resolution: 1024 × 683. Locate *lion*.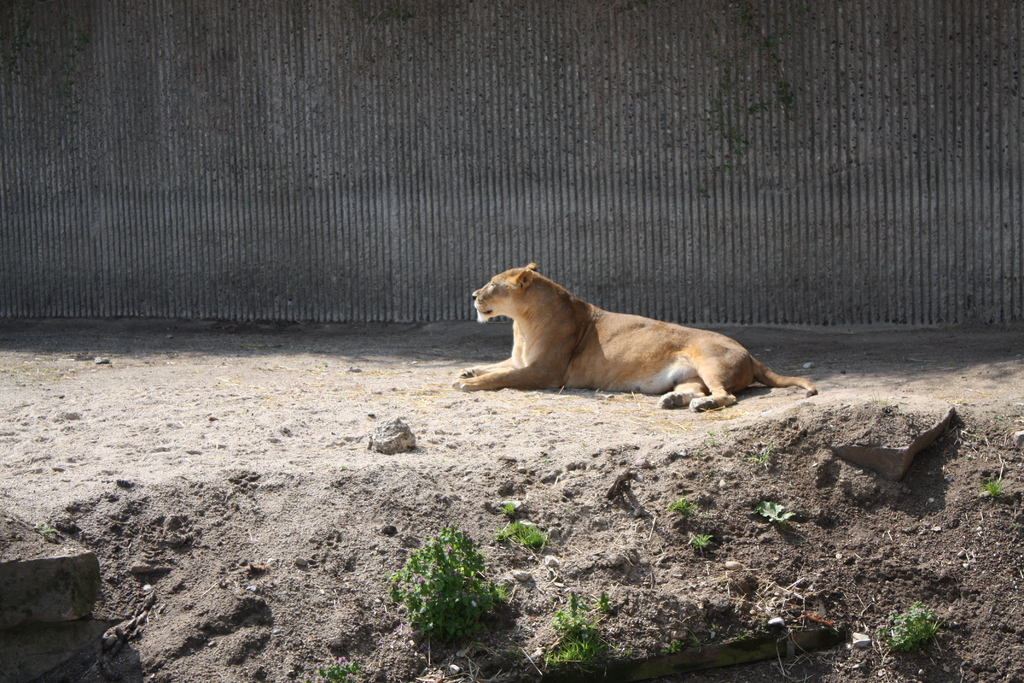
452/263/813/414.
